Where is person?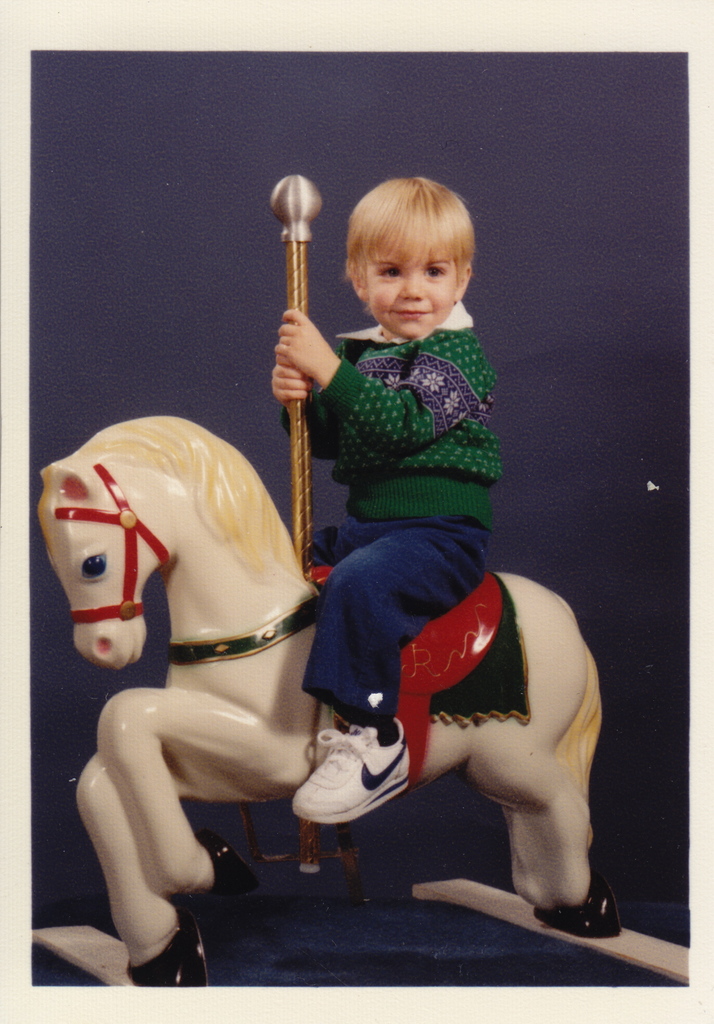
rect(271, 154, 523, 841).
